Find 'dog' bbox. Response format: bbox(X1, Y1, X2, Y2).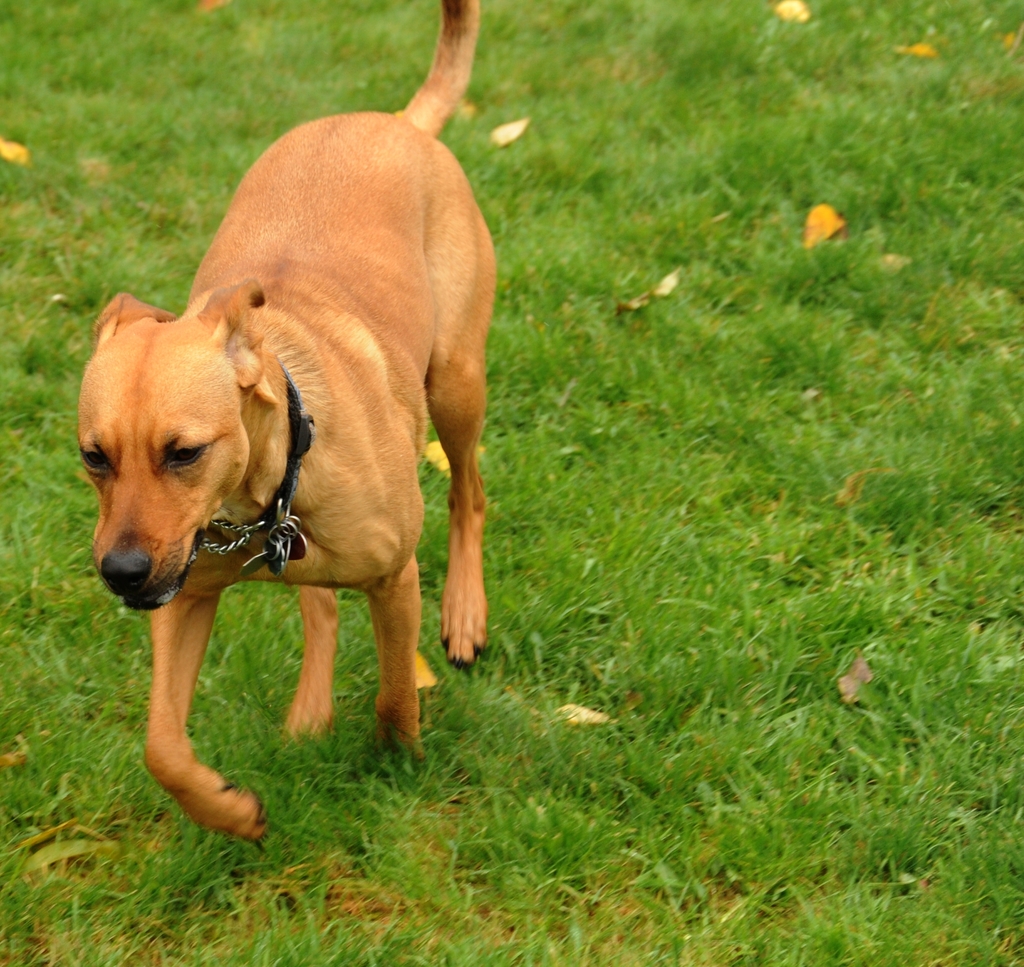
bbox(77, 0, 488, 843).
